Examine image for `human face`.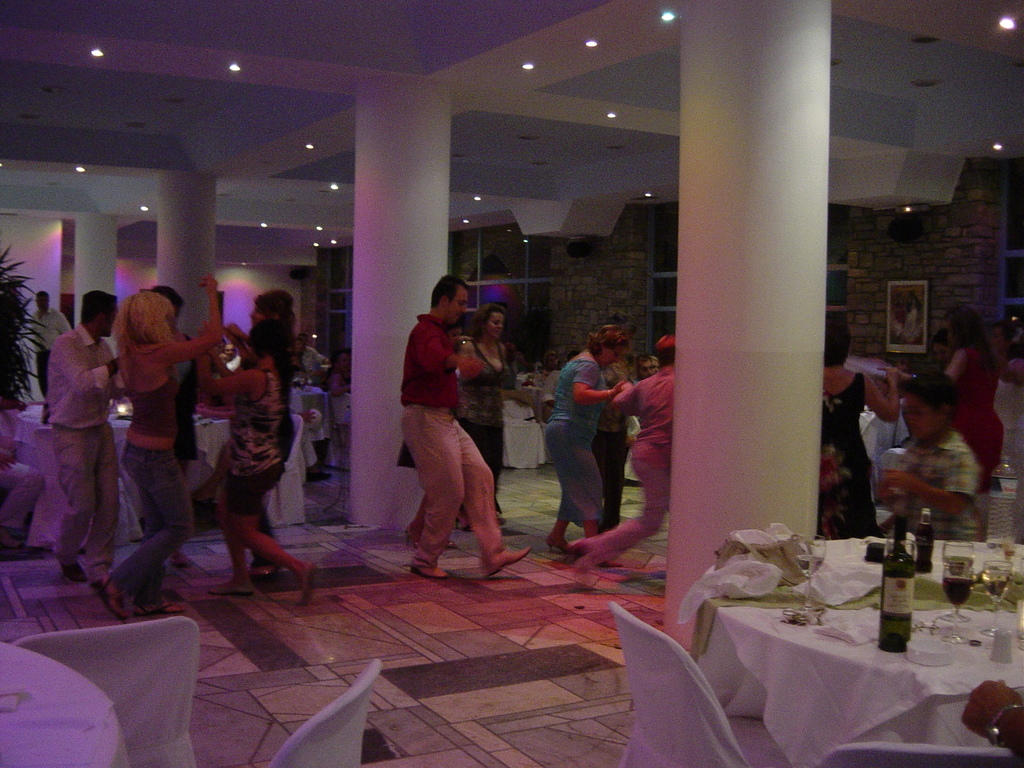
Examination result: 483, 312, 504, 339.
